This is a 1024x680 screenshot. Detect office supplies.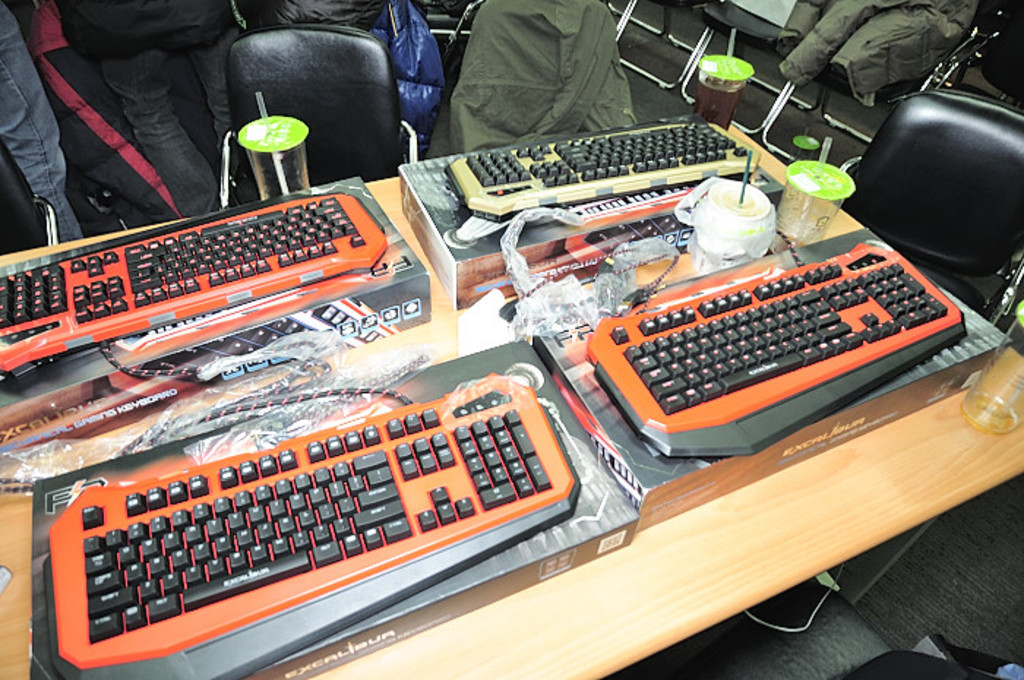
box(746, 553, 882, 642).
